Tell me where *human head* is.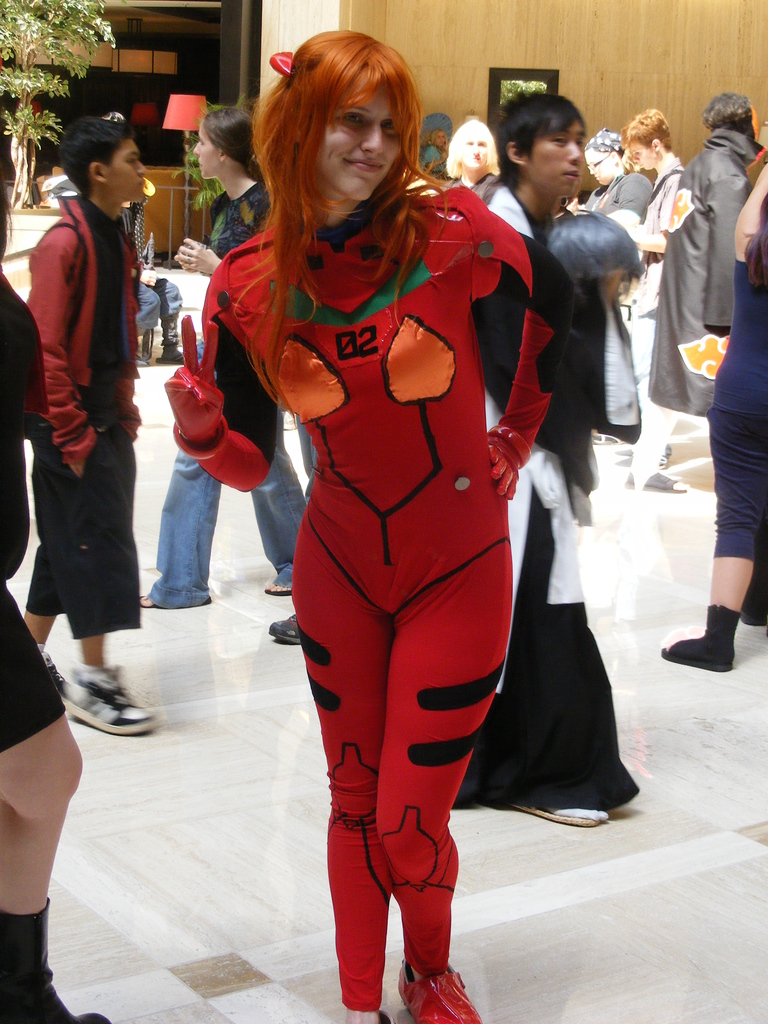
*human head* is at bbox(187, 106, 252, 179).
